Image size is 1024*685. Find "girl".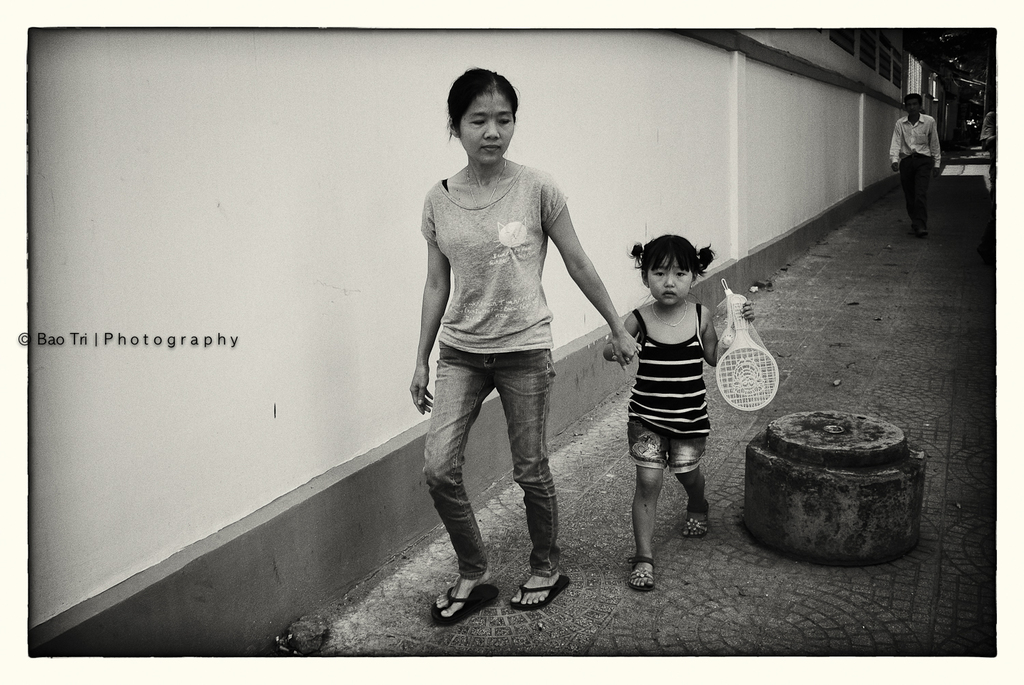
bbox=[603, 233, 755, 590].
